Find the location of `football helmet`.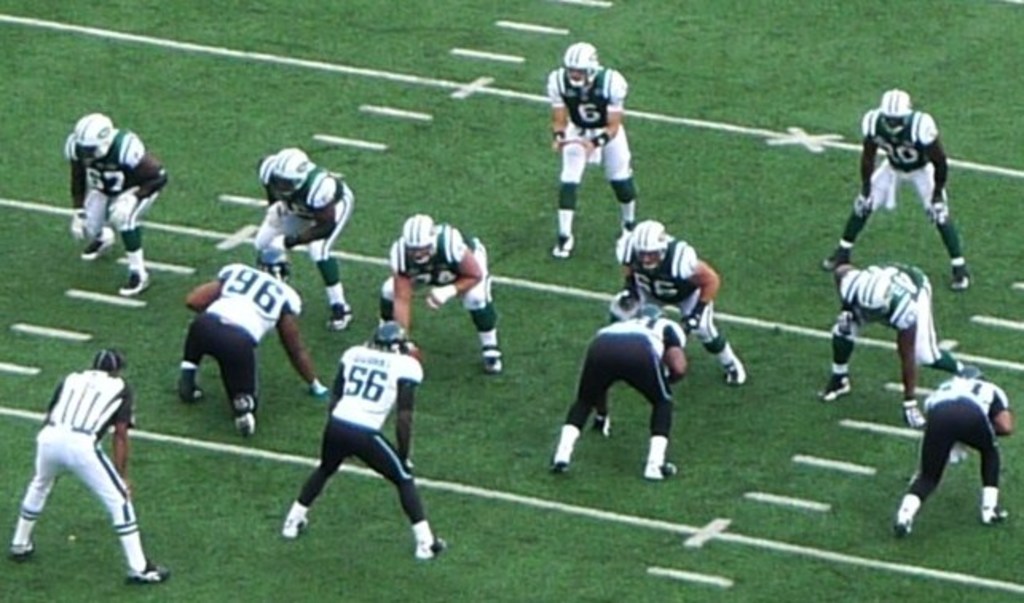
Location: bbox=[397, 209, 443, 262].
